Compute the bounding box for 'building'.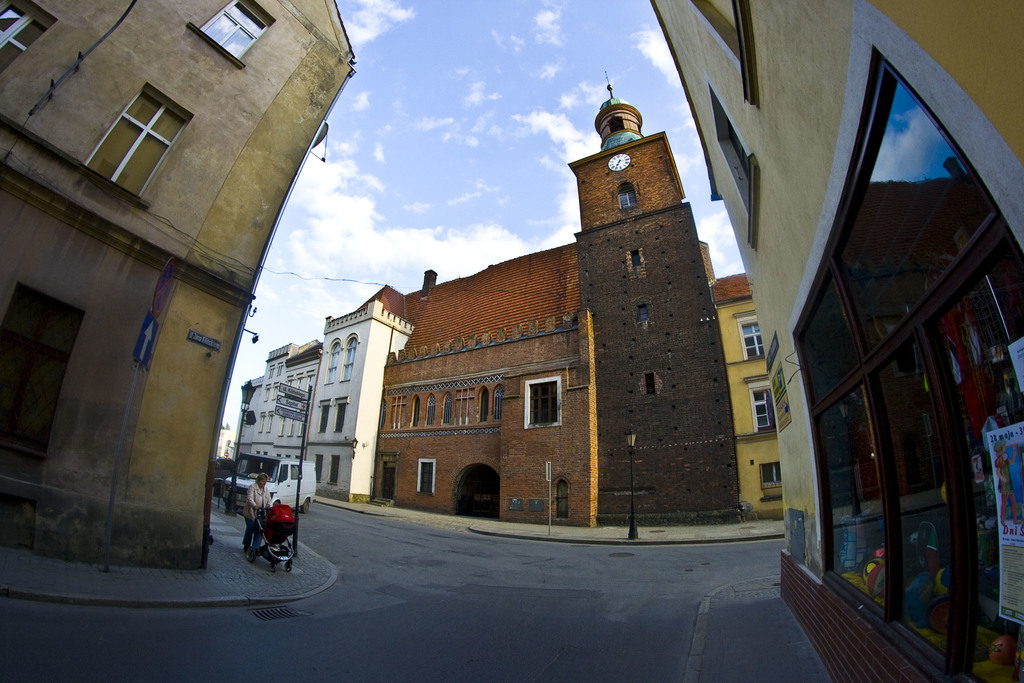
bbox=[0, 0, 396, 602].
